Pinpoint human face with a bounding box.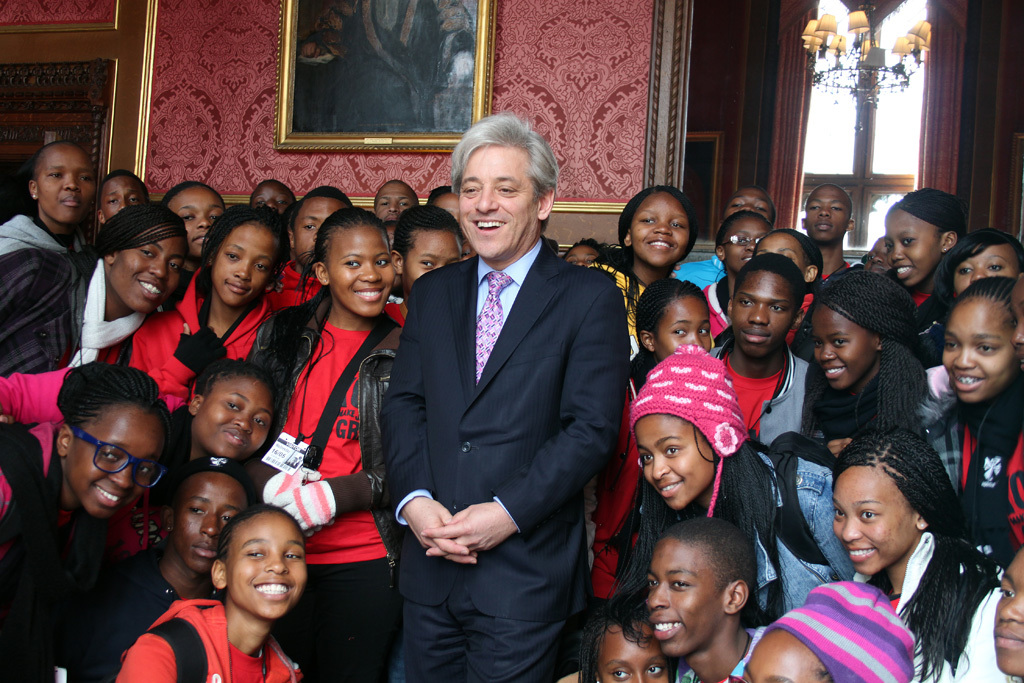
[left=296, top=195, right=348, bottom=260].
